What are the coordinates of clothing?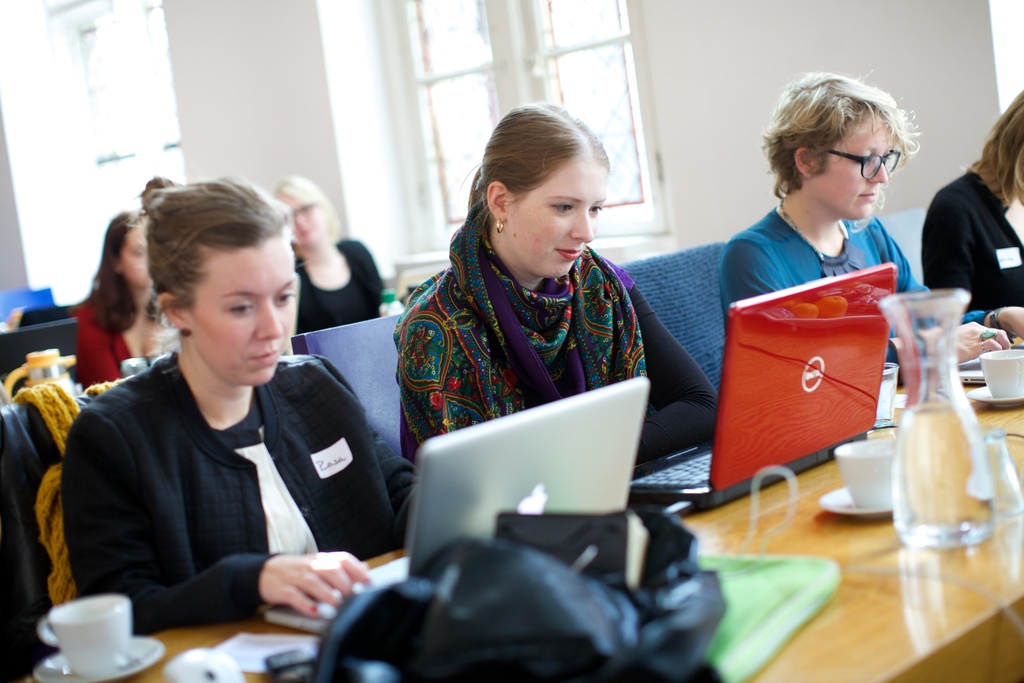
77, 279, 123, 397.
